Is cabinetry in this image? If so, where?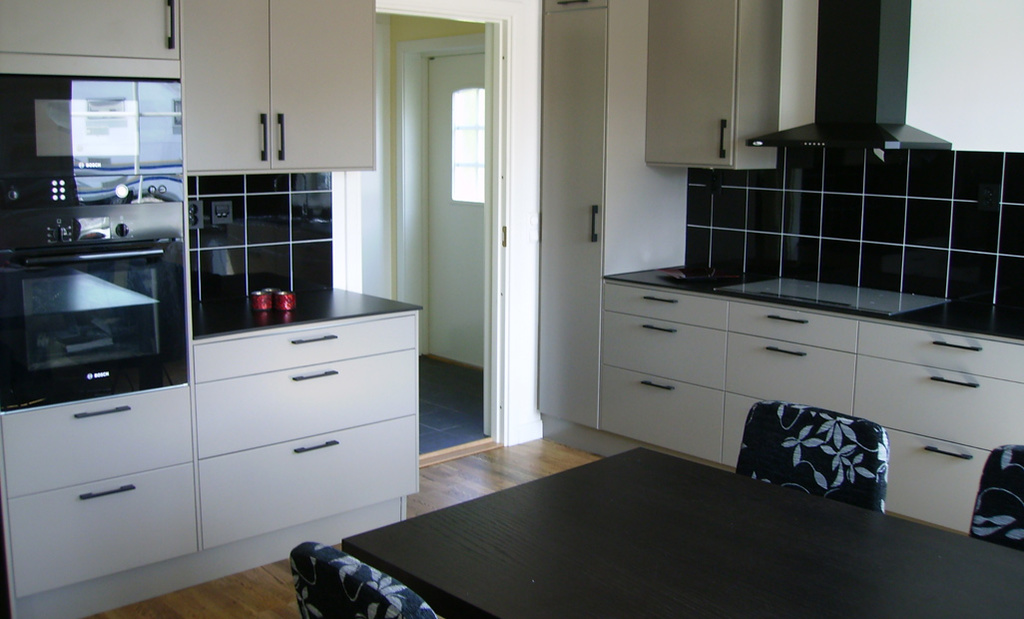
Yes, at 720:299:859:489.
